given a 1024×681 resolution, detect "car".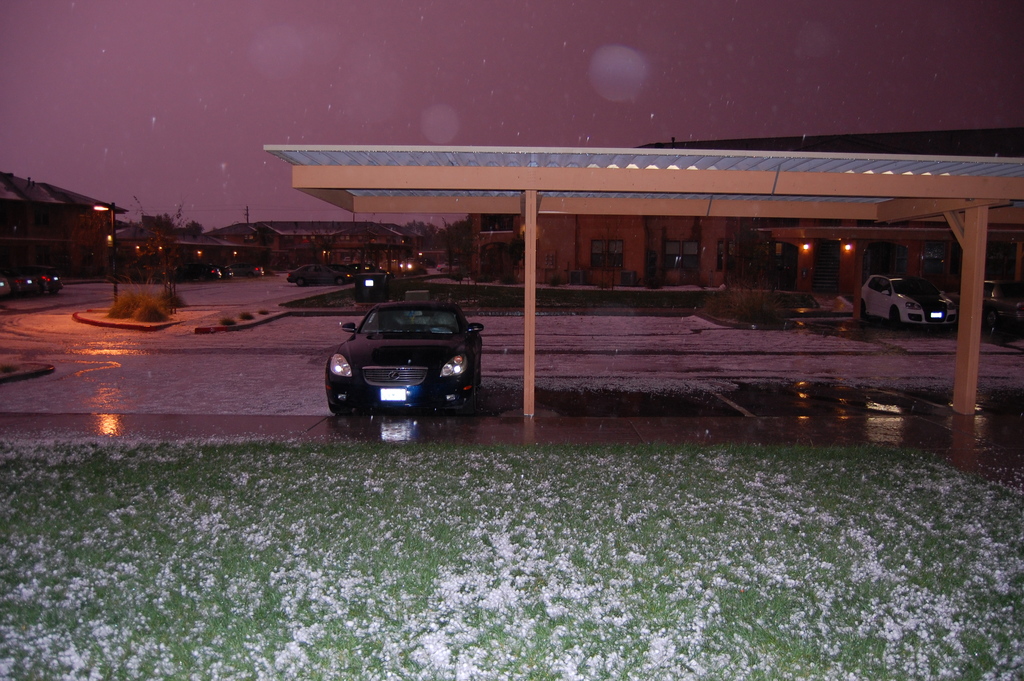
(x1=322, y1=299, x2=484, y2=426).
